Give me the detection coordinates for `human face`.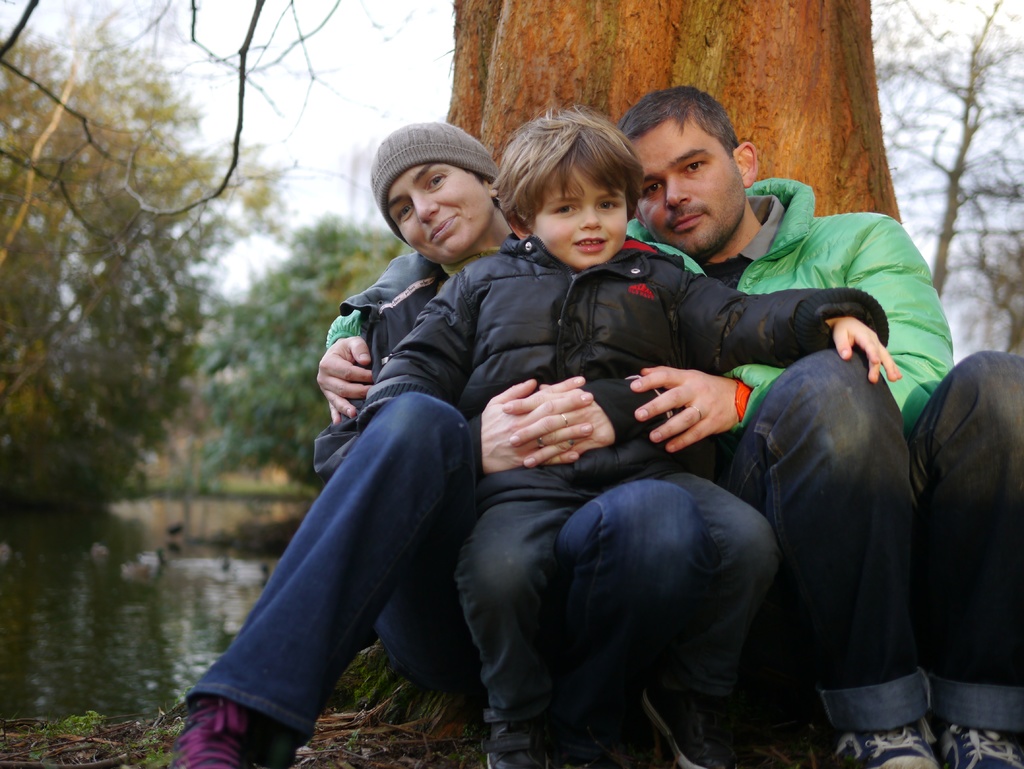
{"x1": 383, "y1": 164, "x2": 493, "y2": 262}.
